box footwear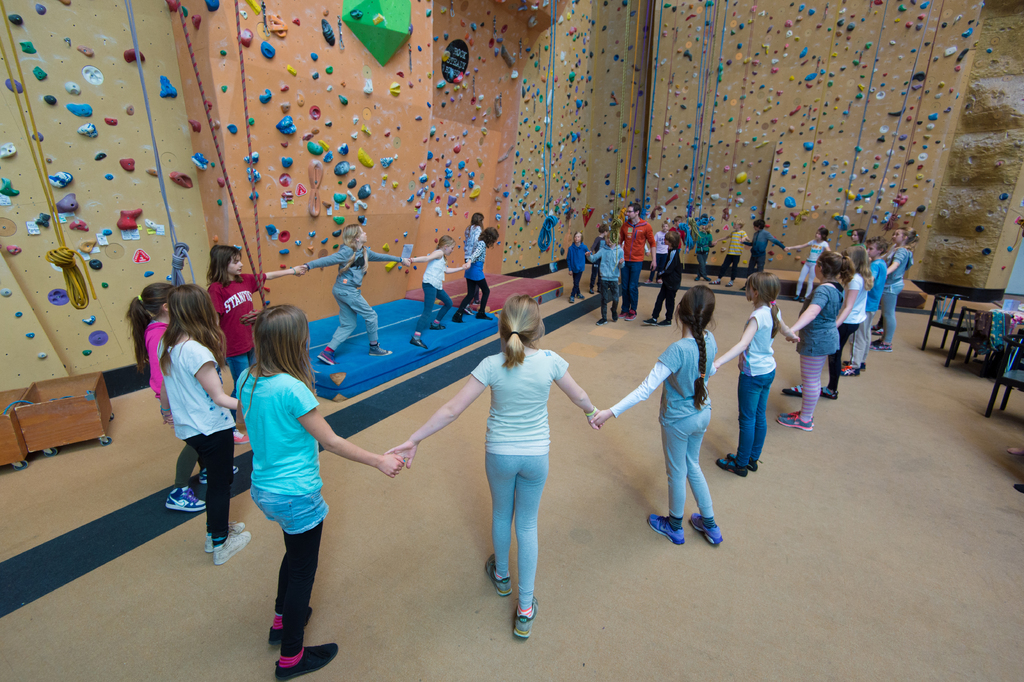
Rect(214, 533, 248, 567)
